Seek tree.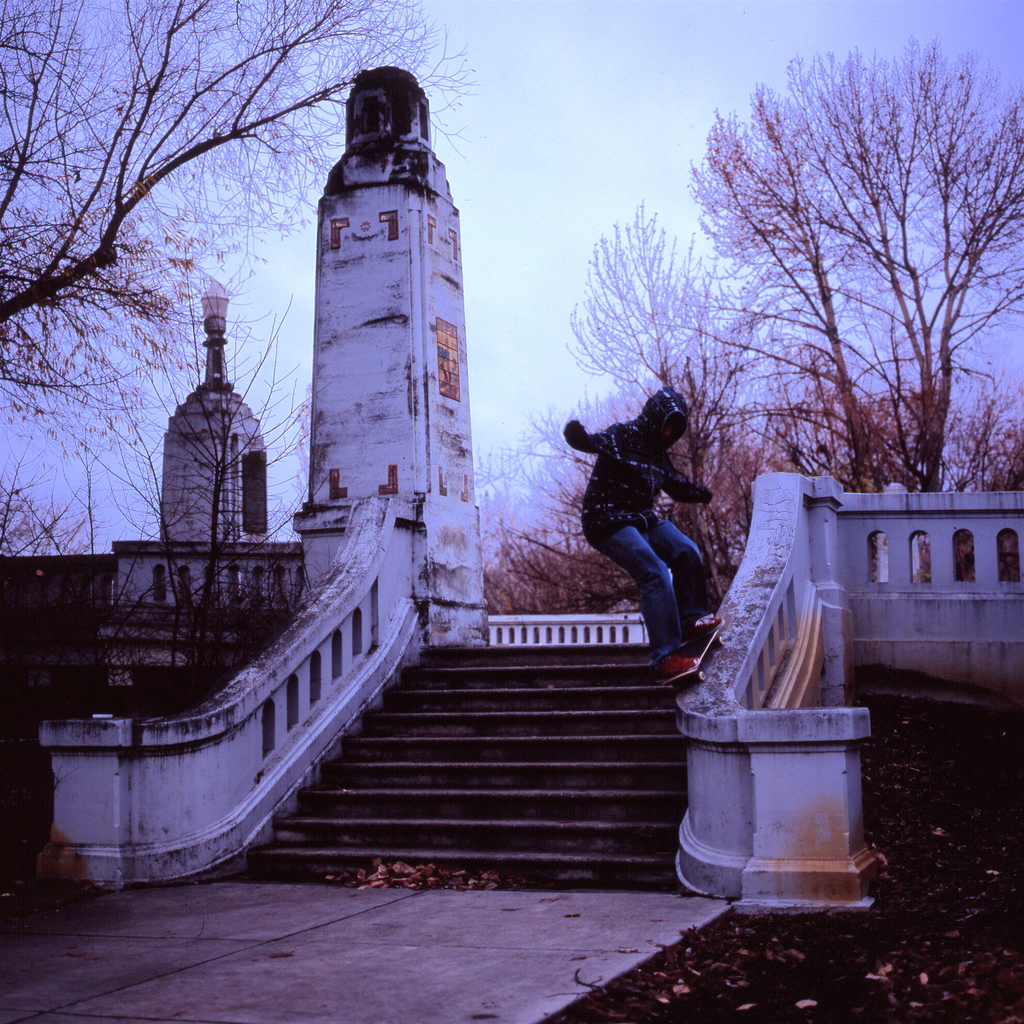
469, 214, 682, 617.
